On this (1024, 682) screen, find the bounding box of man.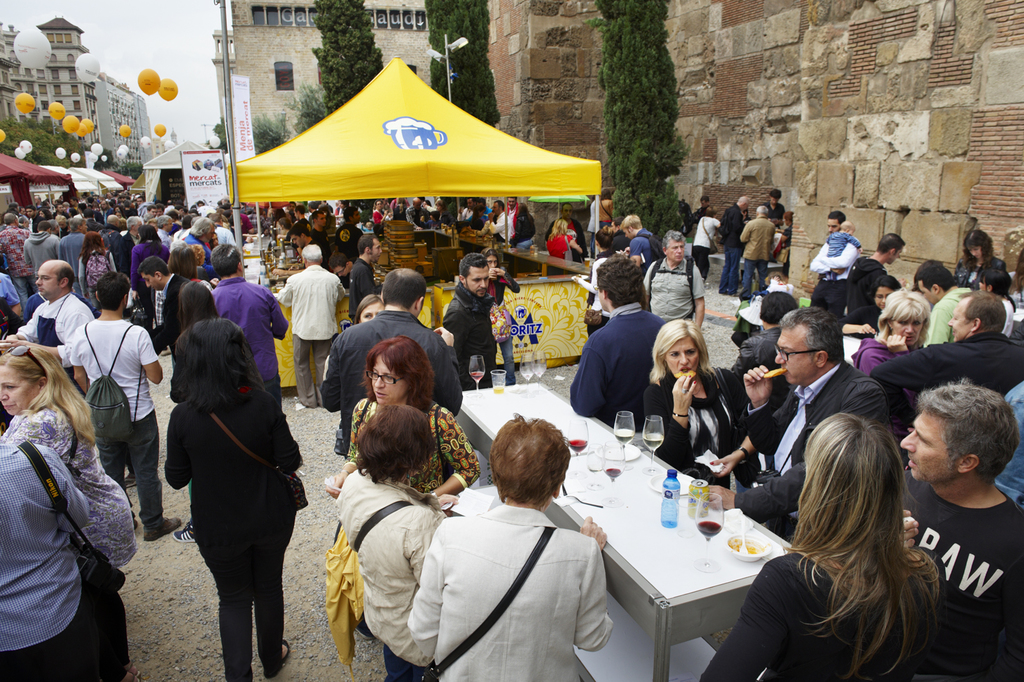
Bounding box: x1=880, y1=291, x2=1023, y2=414.
